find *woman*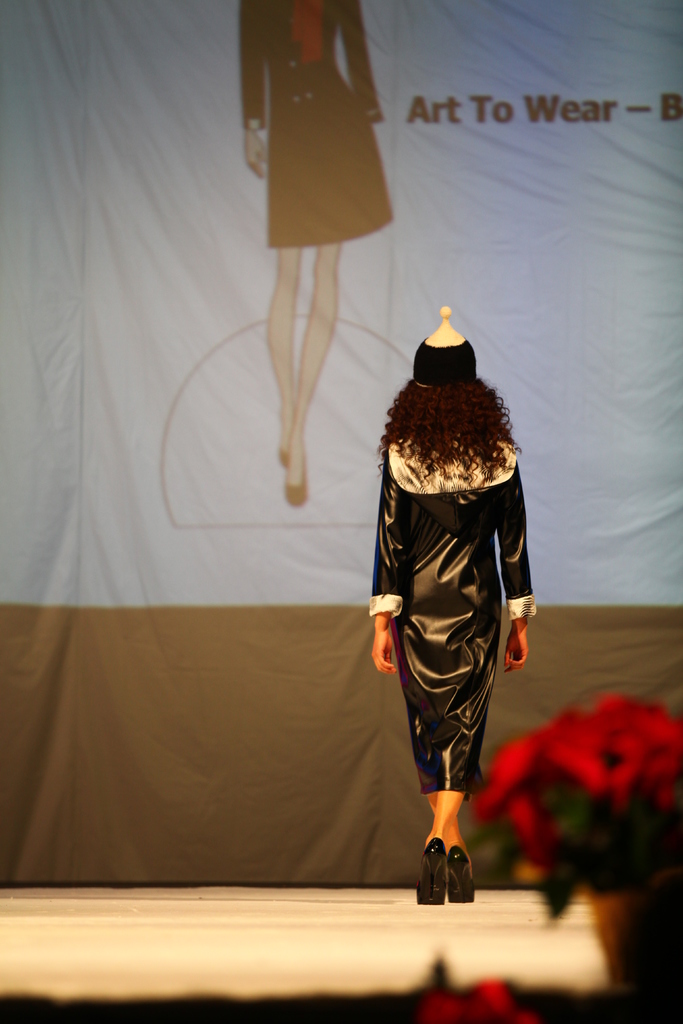
select_region(367, 307, 539, 903)
